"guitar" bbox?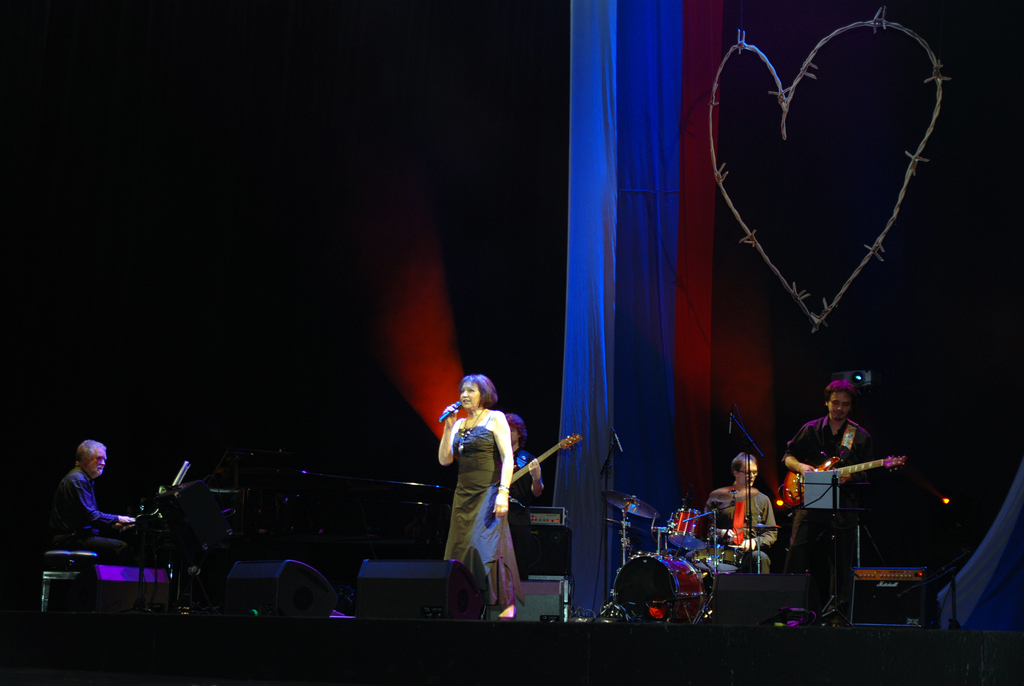
495, 431, 588, 510
